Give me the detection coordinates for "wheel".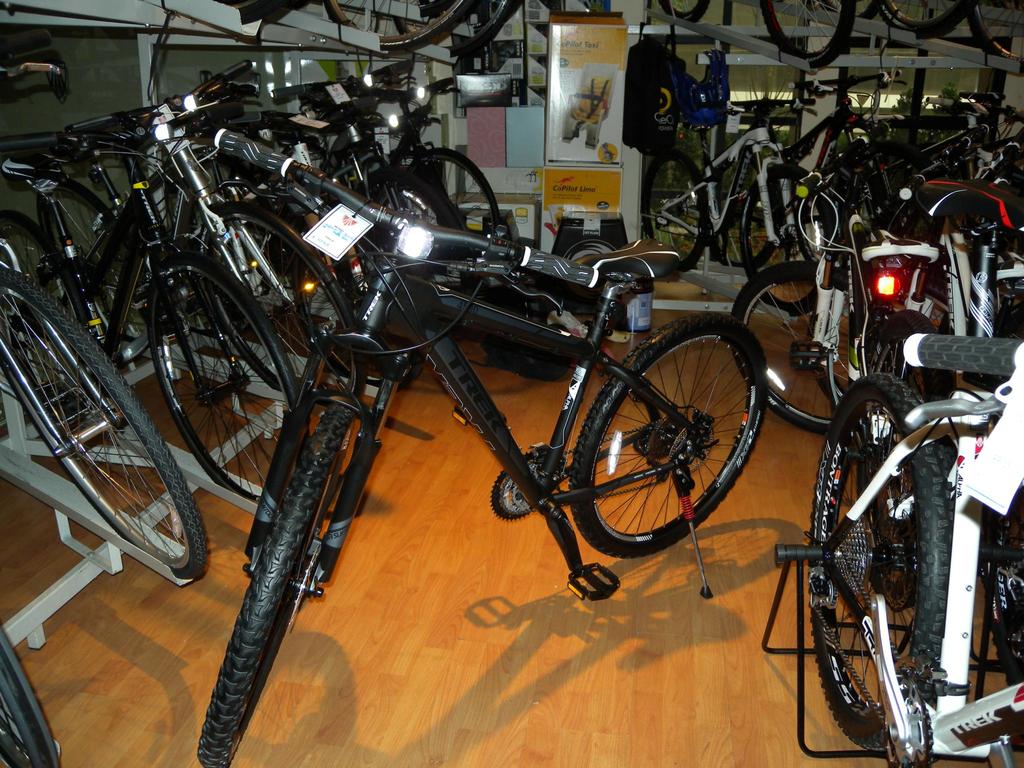
<bbox>365, 166, 469, 239</bbox>.
